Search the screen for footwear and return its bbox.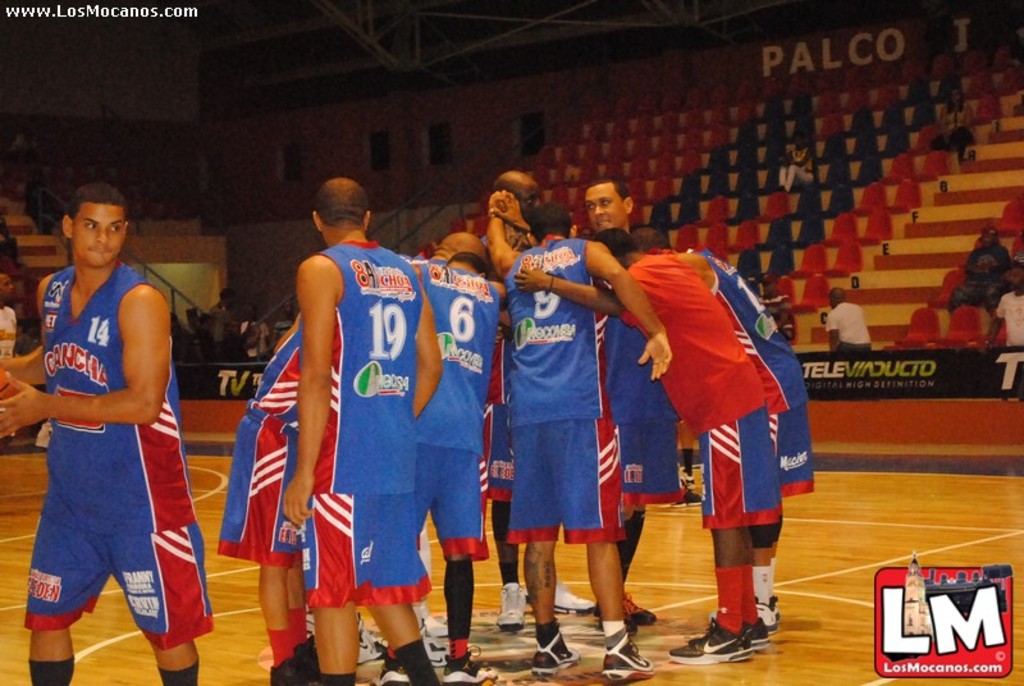
Found: x1=682, y1=472, x2=698, y2=489.
